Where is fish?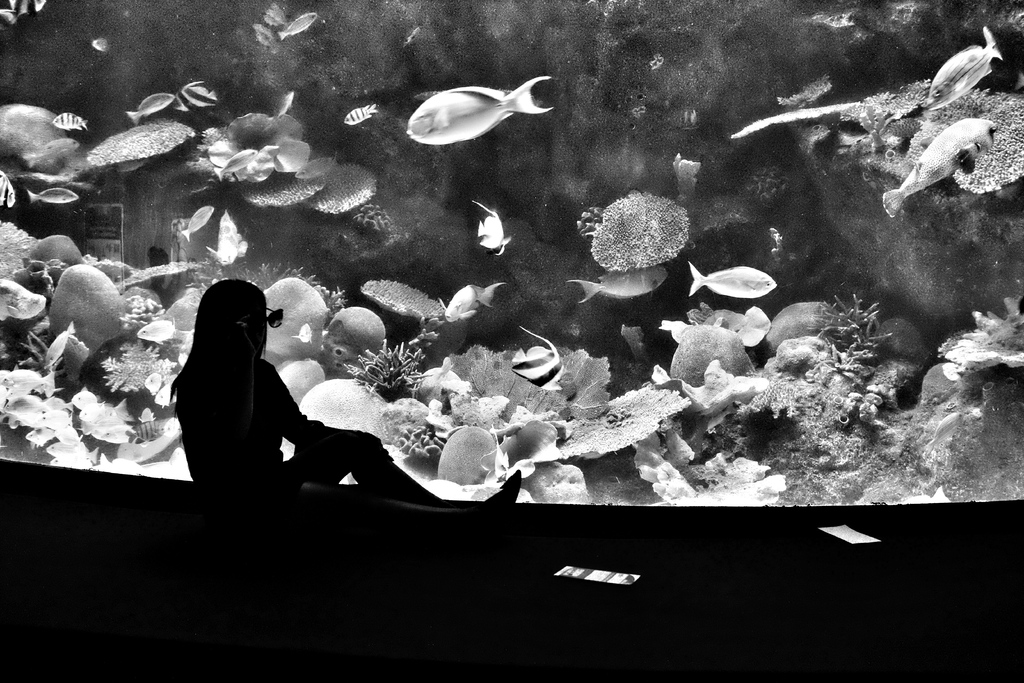
397:63:564:146.
